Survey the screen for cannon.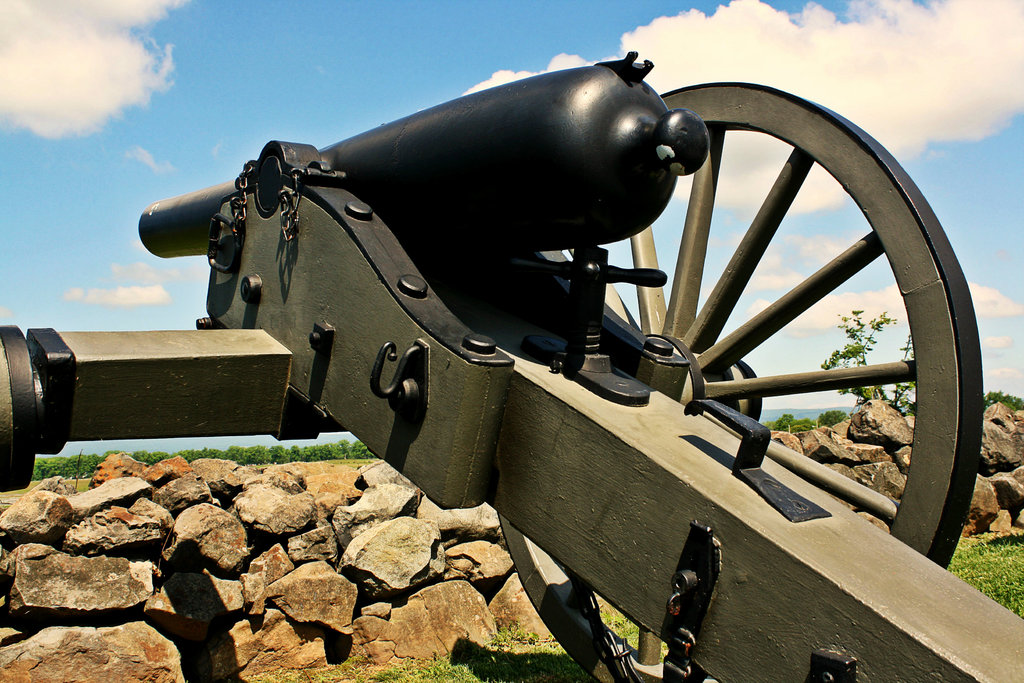
Survey found: rect(0, 51, 1023, 682).
